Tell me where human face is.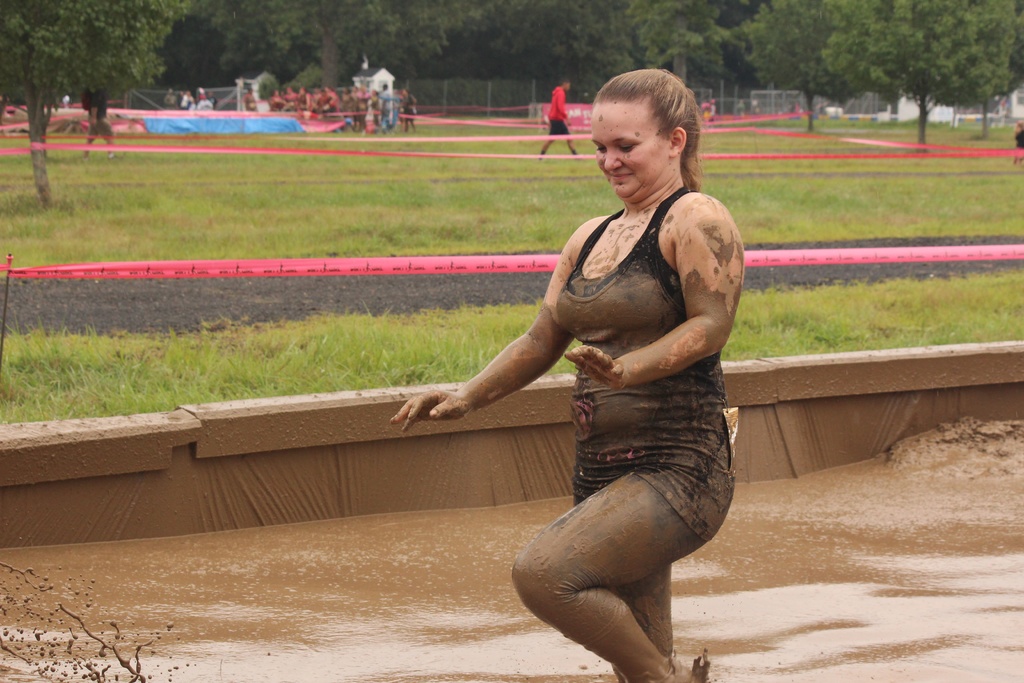
human face is at (593, 105, 664, 201).
